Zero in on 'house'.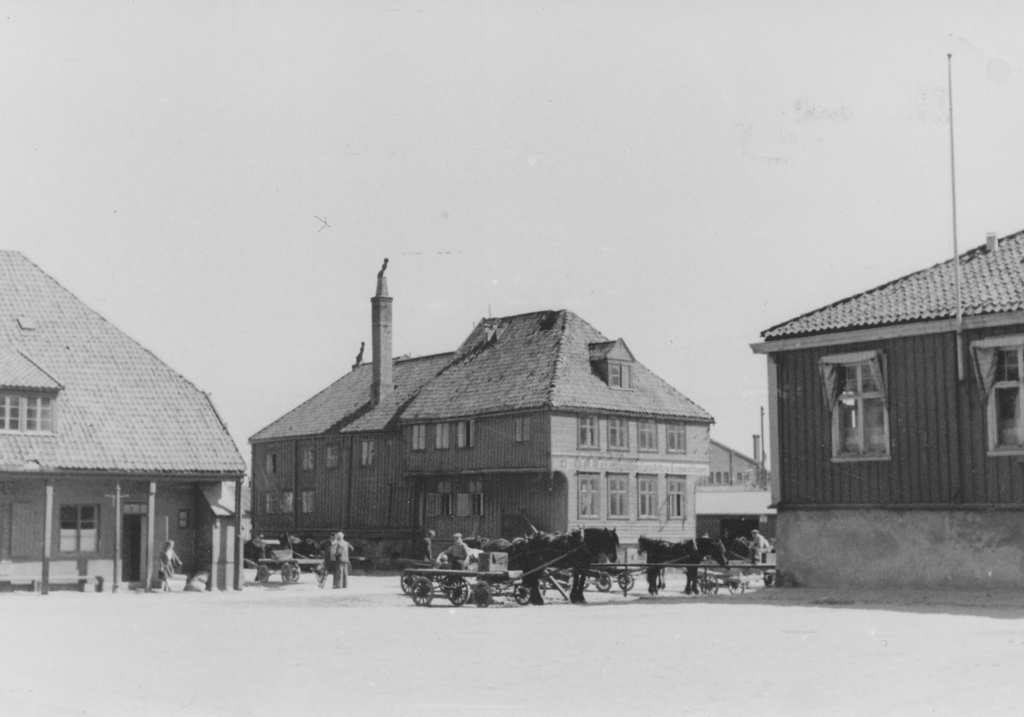
Zeroed in: x1=0 y1=251 x2=246 y2=598.
